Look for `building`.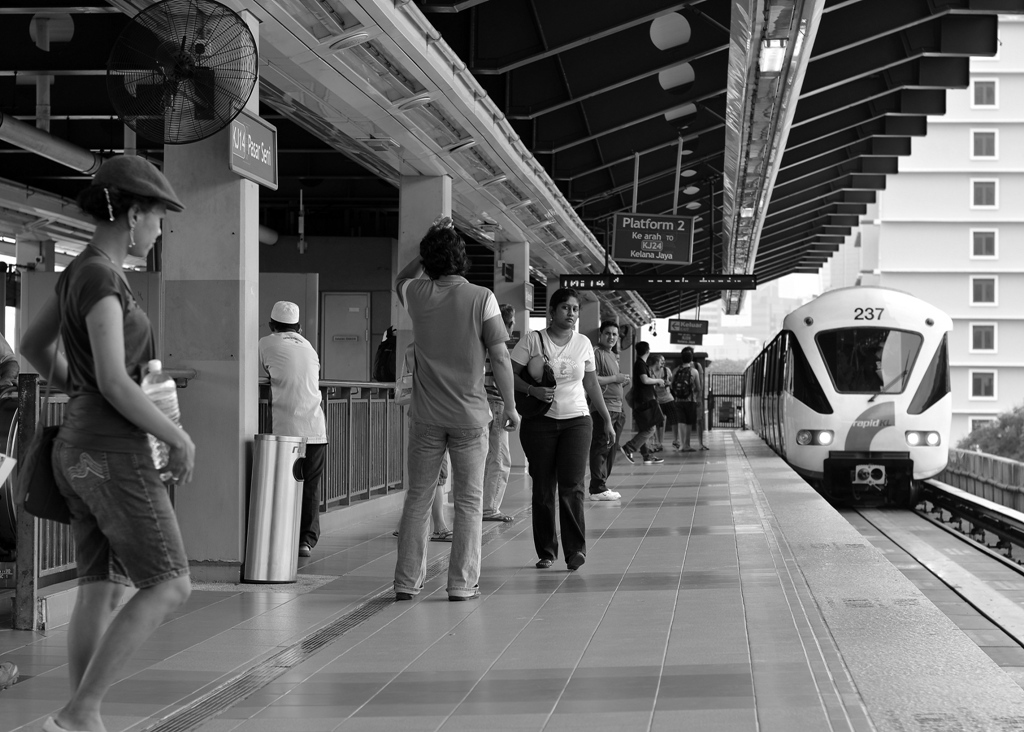
Found: {"x1": 832, "y1": 12, "x2": 1019, "y2": 452}.
